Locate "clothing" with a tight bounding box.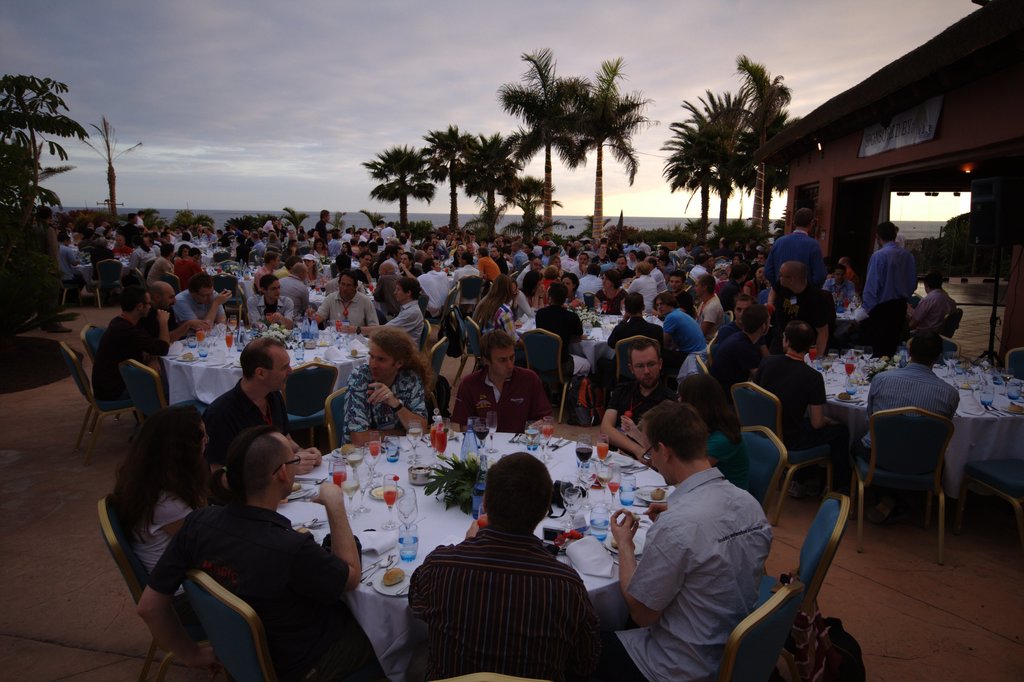
<region>787, 295, 833, 336</region>.
